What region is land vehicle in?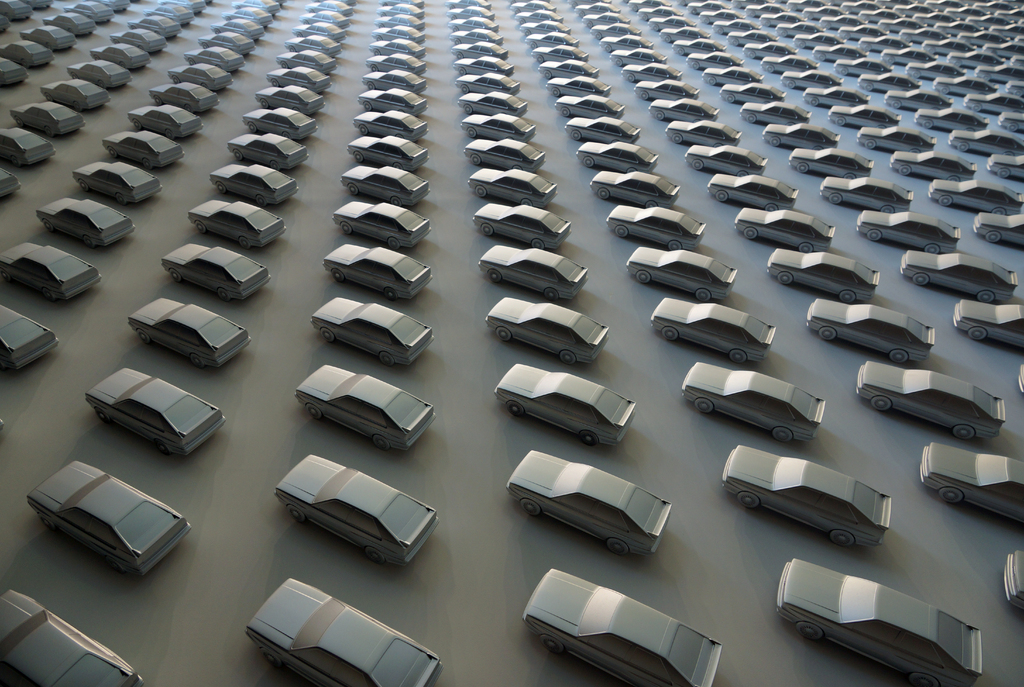
858/8/899/24.
